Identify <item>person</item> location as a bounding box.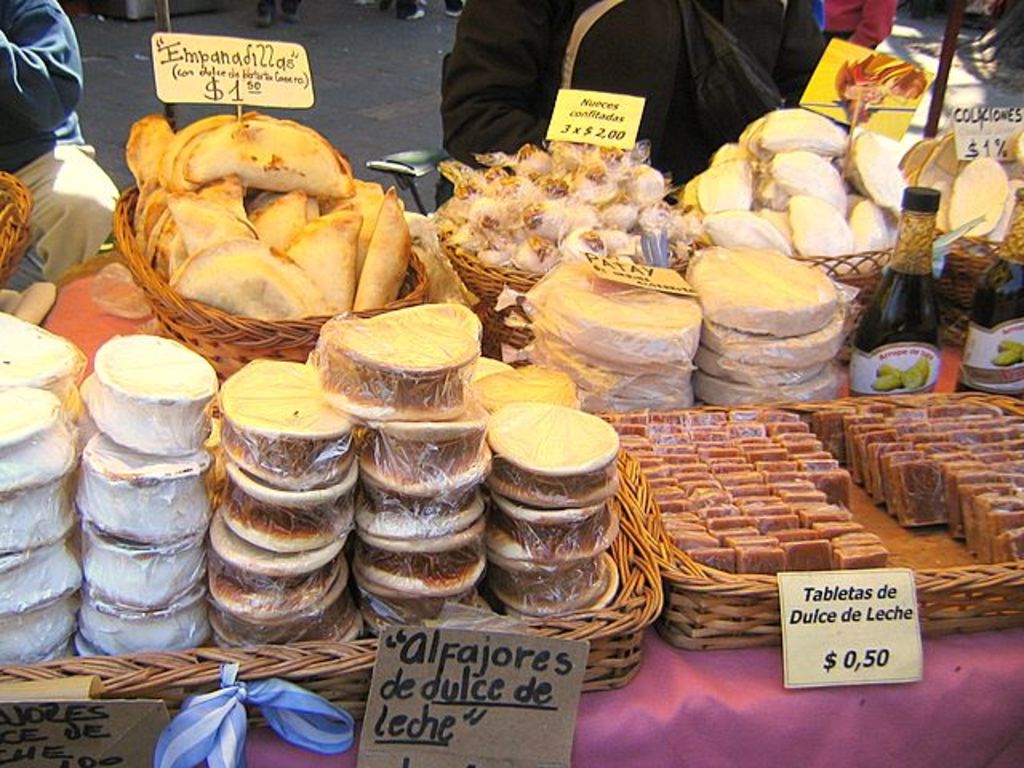
left=434, top=0, right=826, bottom=210.
